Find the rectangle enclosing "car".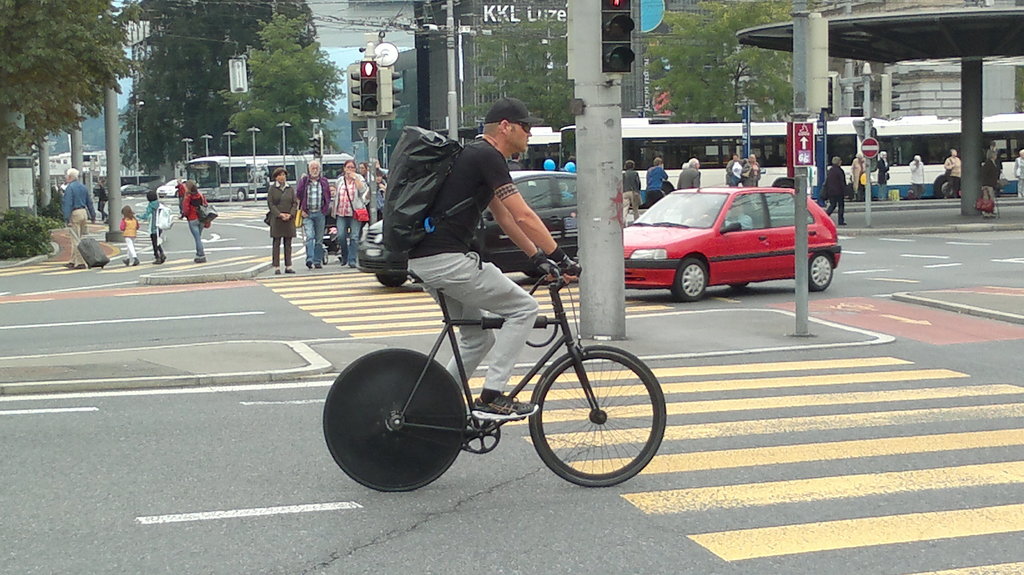
Rect(156, 175, 191, 198).
